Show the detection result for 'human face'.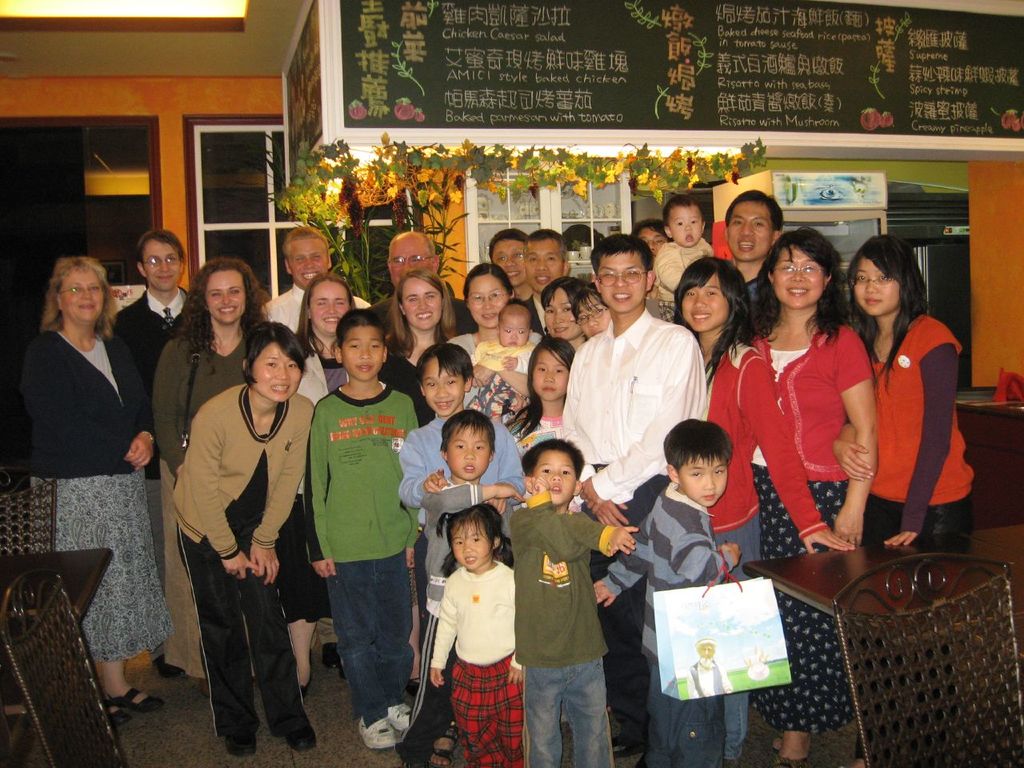
469 278 509 330.
